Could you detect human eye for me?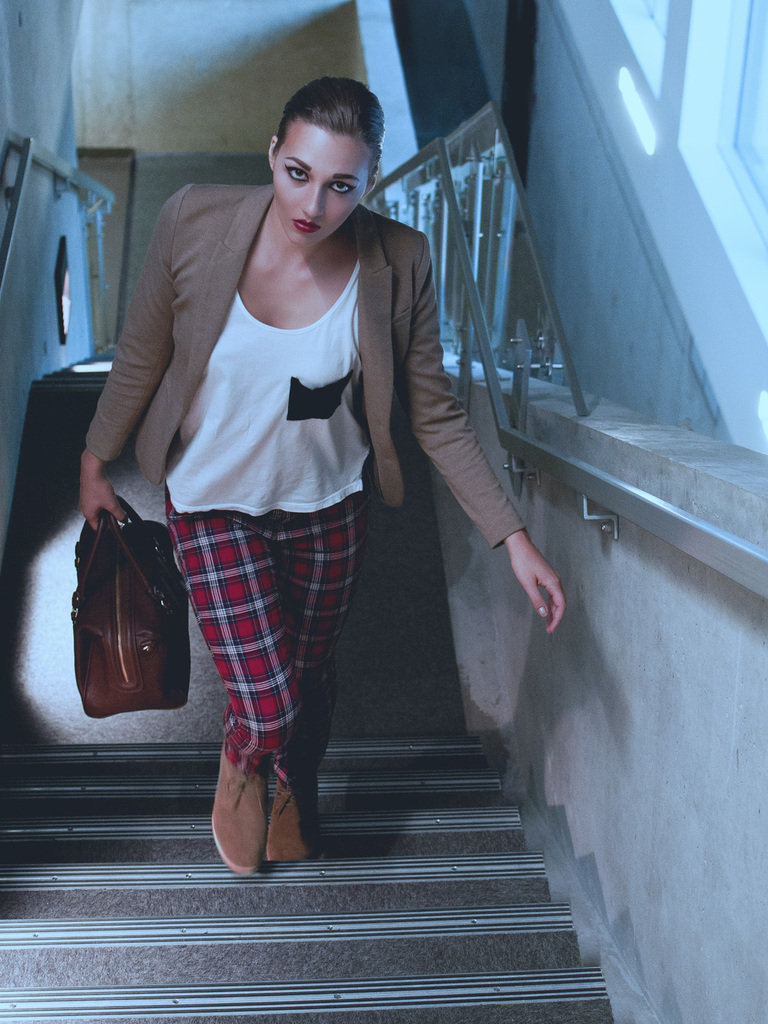
Detection result: Rect(283, 165, 310, 185).
